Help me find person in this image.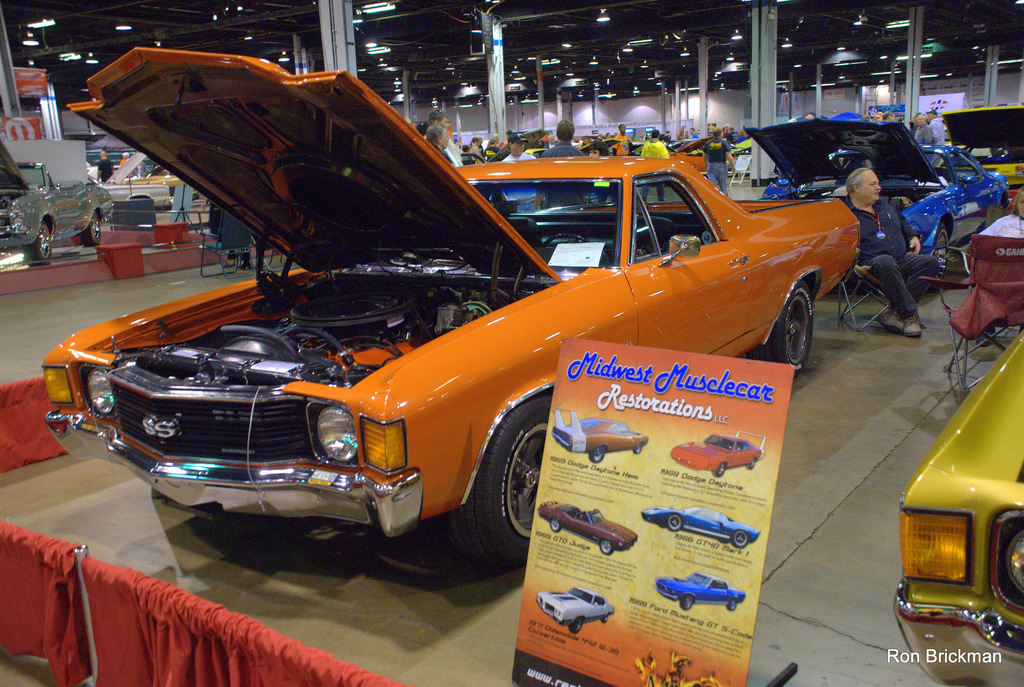
Found it: 543, 119, 589, 158.
